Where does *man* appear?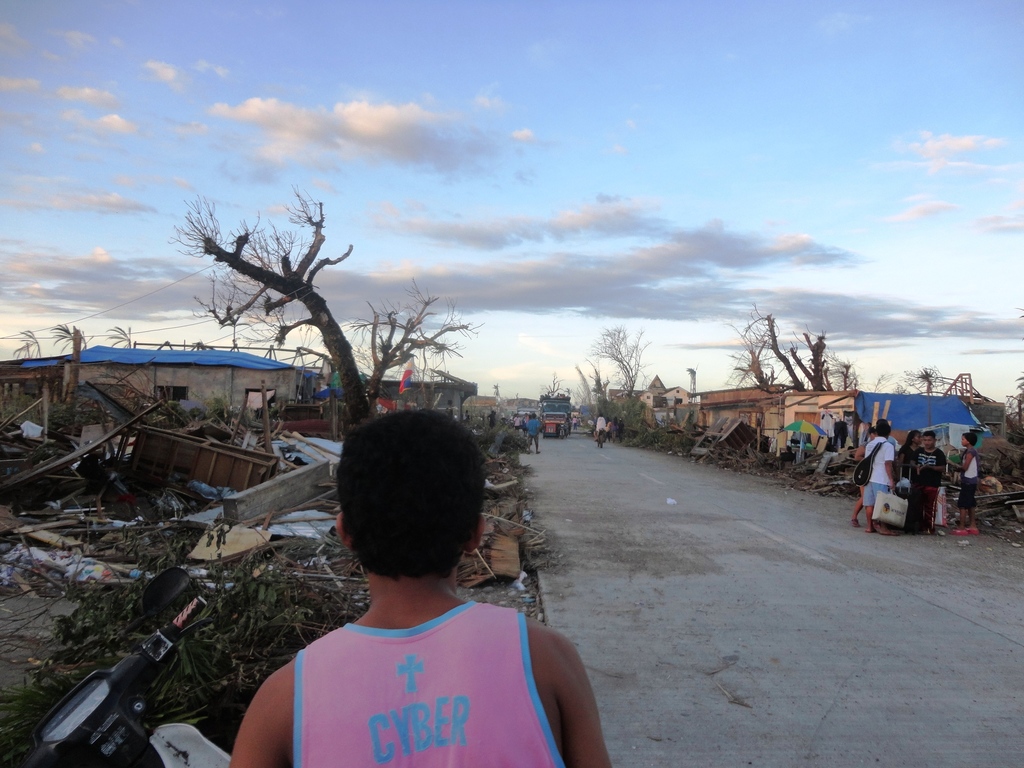
Appears at select_region(916, 431, 947, 532).
